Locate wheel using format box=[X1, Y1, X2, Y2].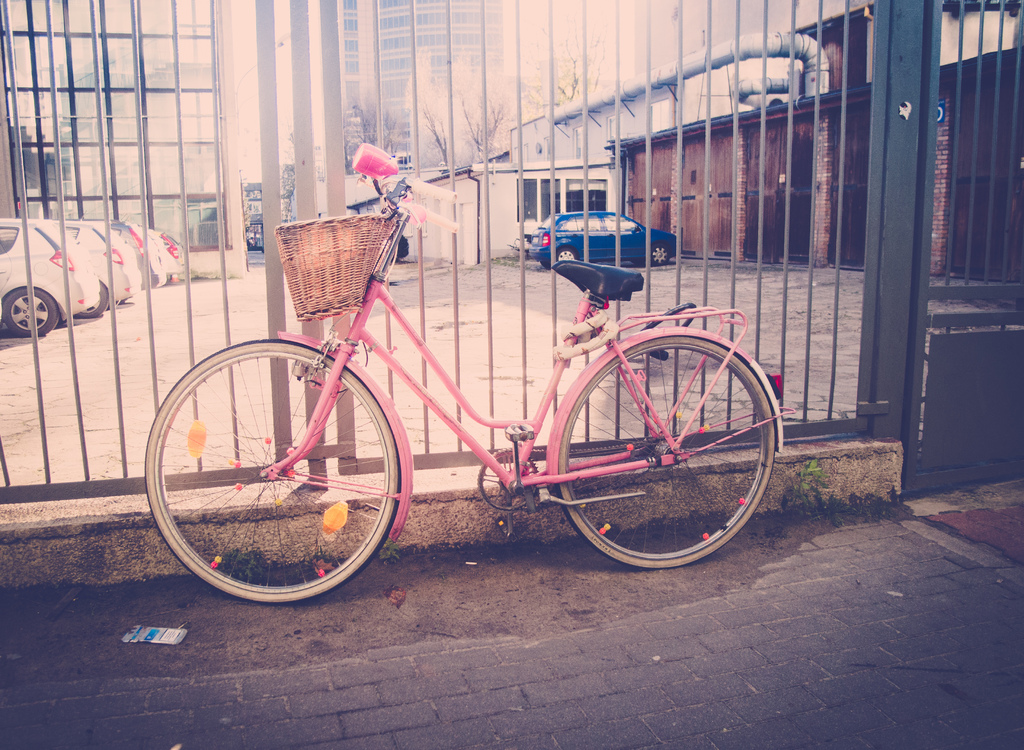
box=[0, 284, 61, 343].
